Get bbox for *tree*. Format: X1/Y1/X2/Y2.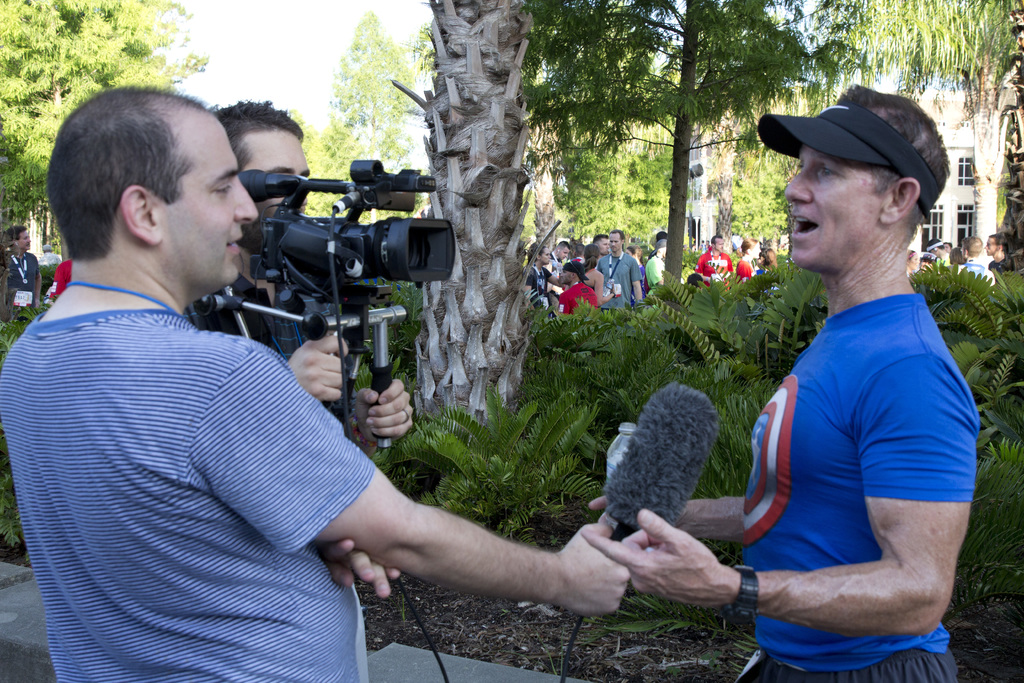
394/0/558/462.
